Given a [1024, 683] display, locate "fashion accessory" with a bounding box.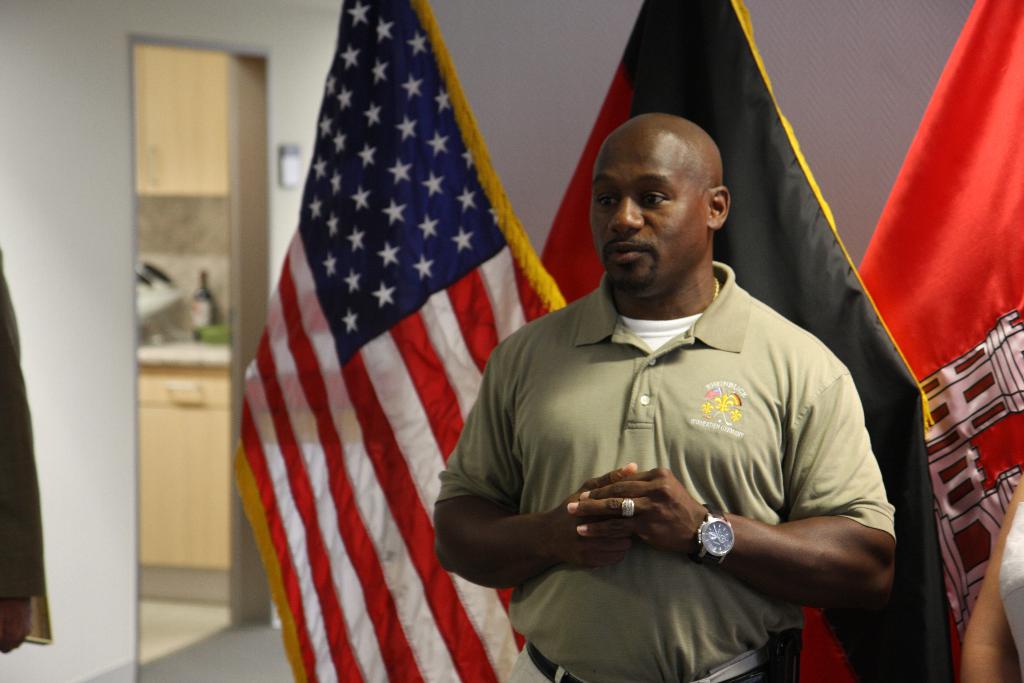
Located: <region>616, 494, 637, 519</region>.
